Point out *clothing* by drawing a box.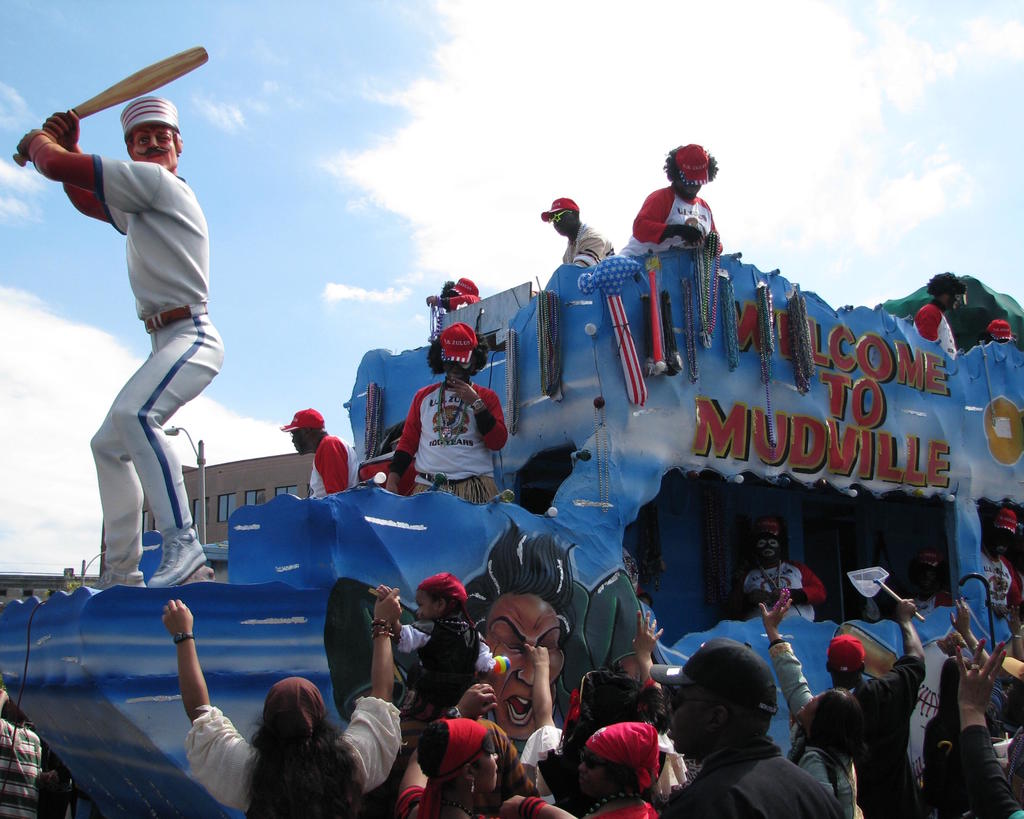
(726, 562, 824, 630).
